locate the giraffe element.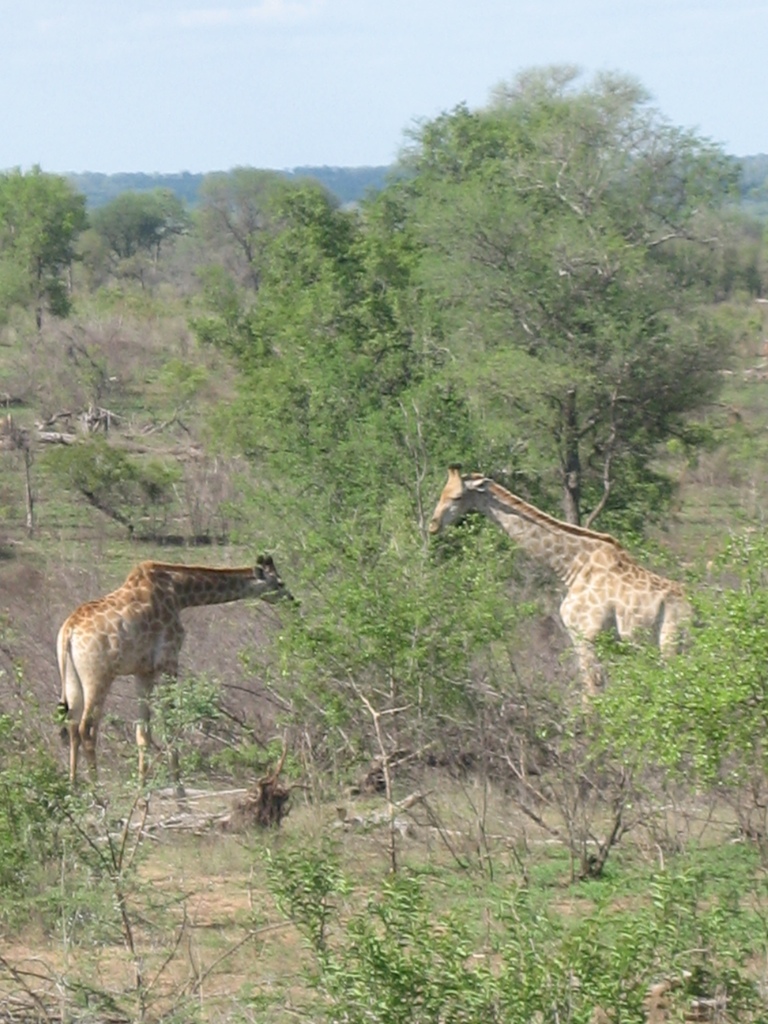
Element bbox: box(424, 458, 691, 728).
